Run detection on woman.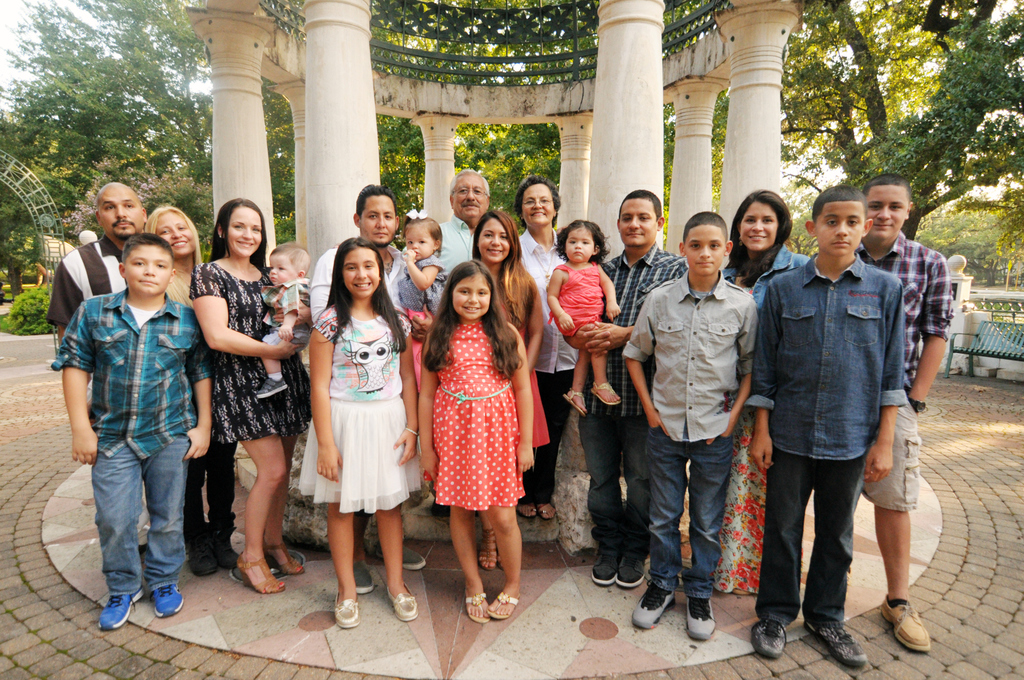
Result: 717,183,813,593.
